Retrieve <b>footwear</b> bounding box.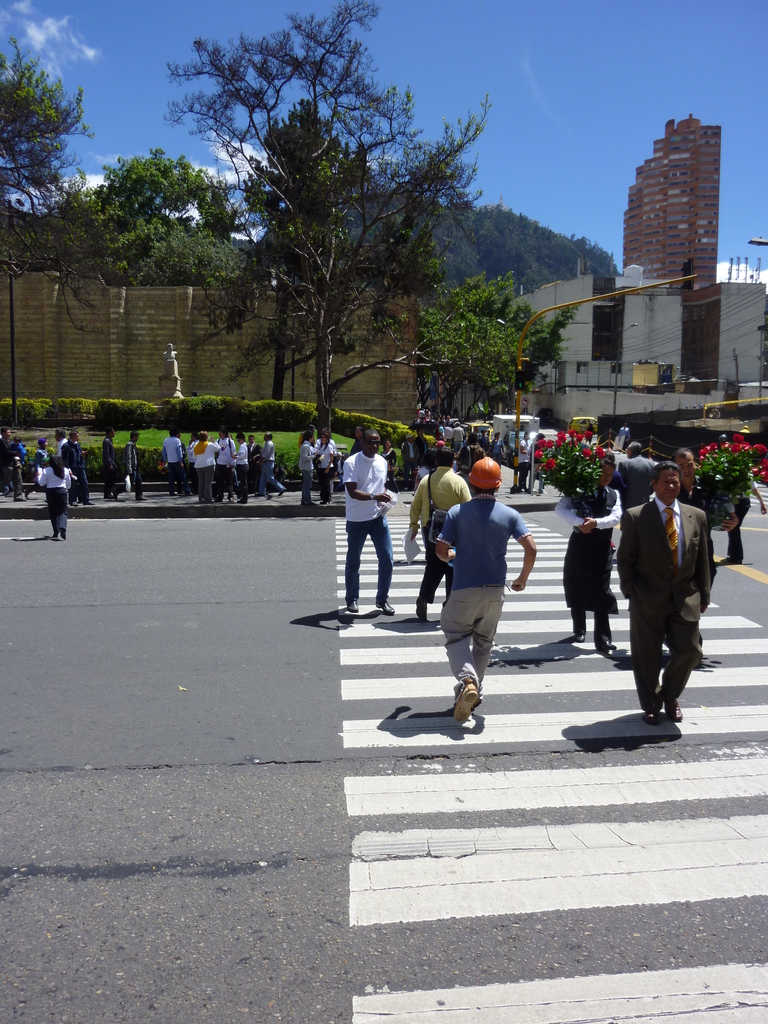
Bounding box: crop(664, 699, 685, 722).
